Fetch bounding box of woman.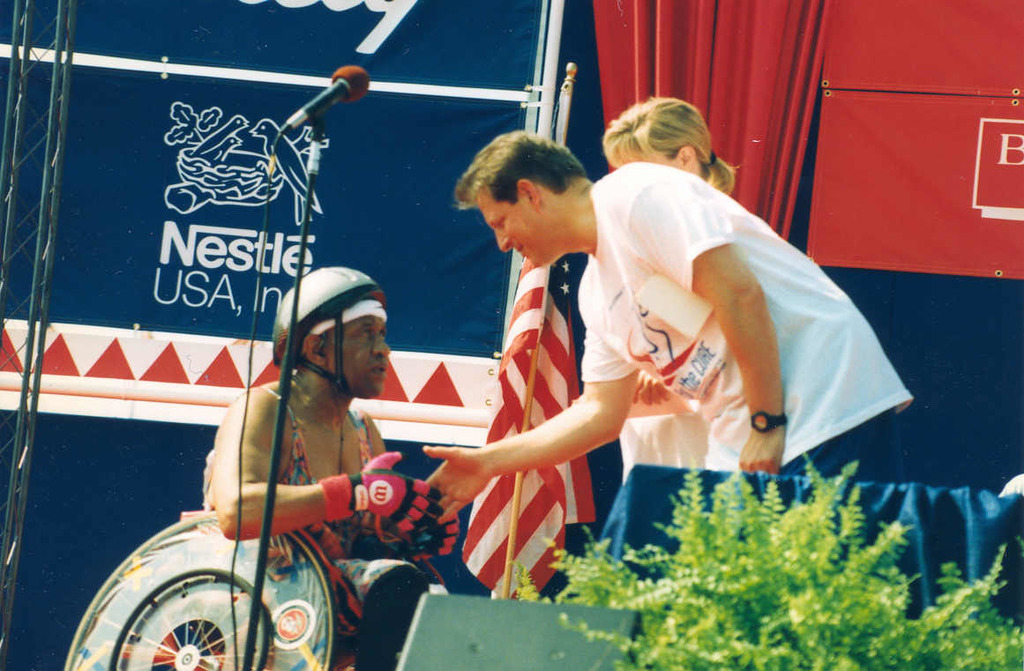
Bbox: <box>616,95,745,490</box>.
